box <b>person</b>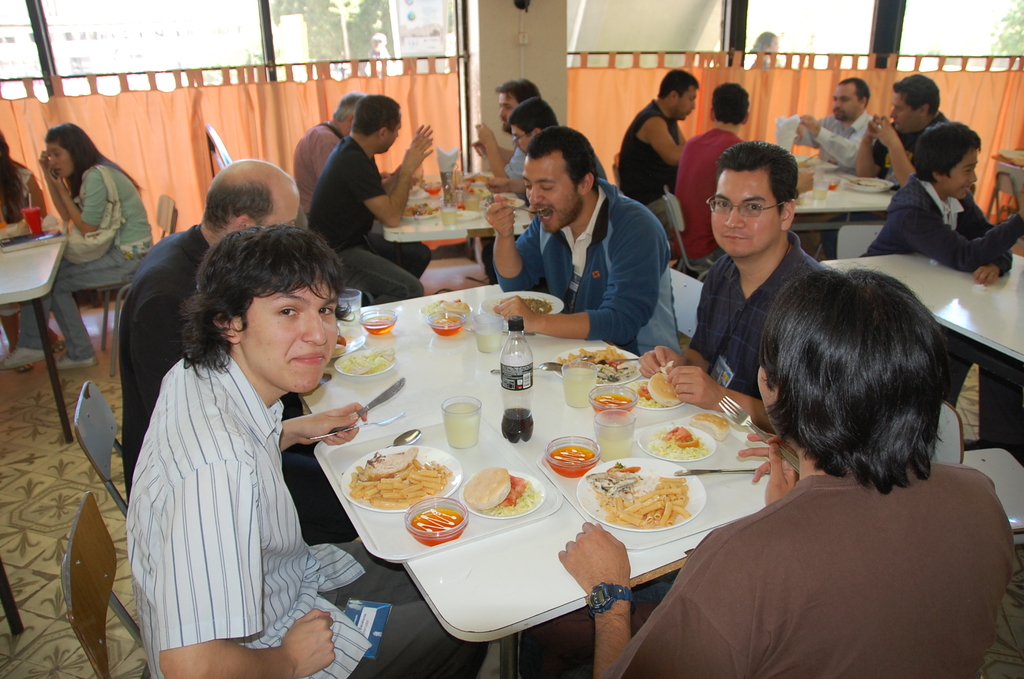
814:77:952:271
